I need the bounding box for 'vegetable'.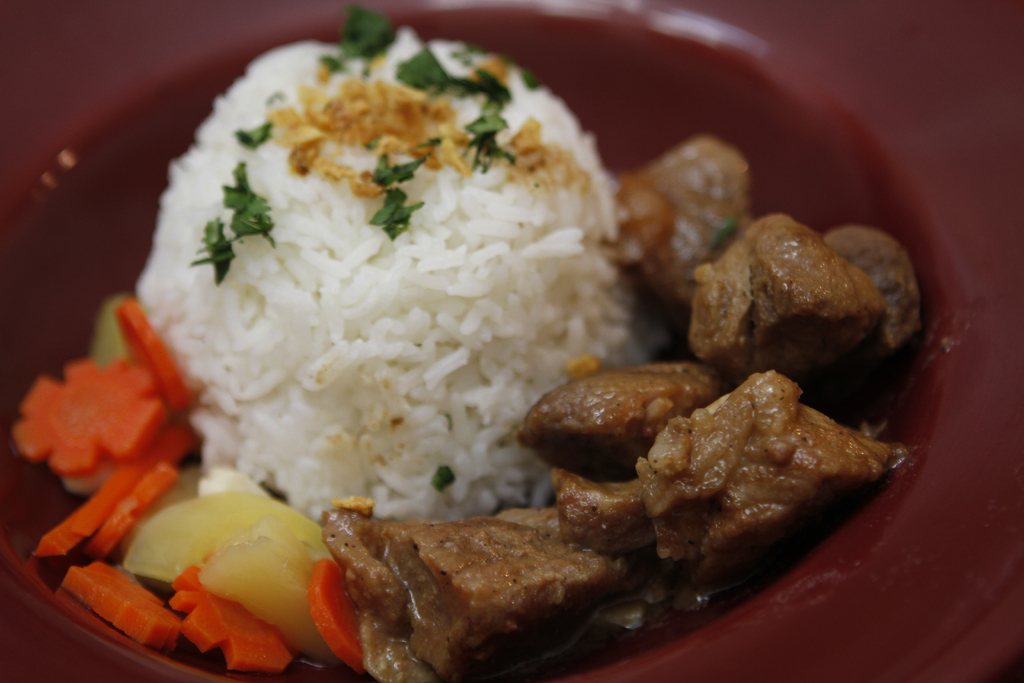
Here it is: <region>84, 459, 179, 561</region>.
